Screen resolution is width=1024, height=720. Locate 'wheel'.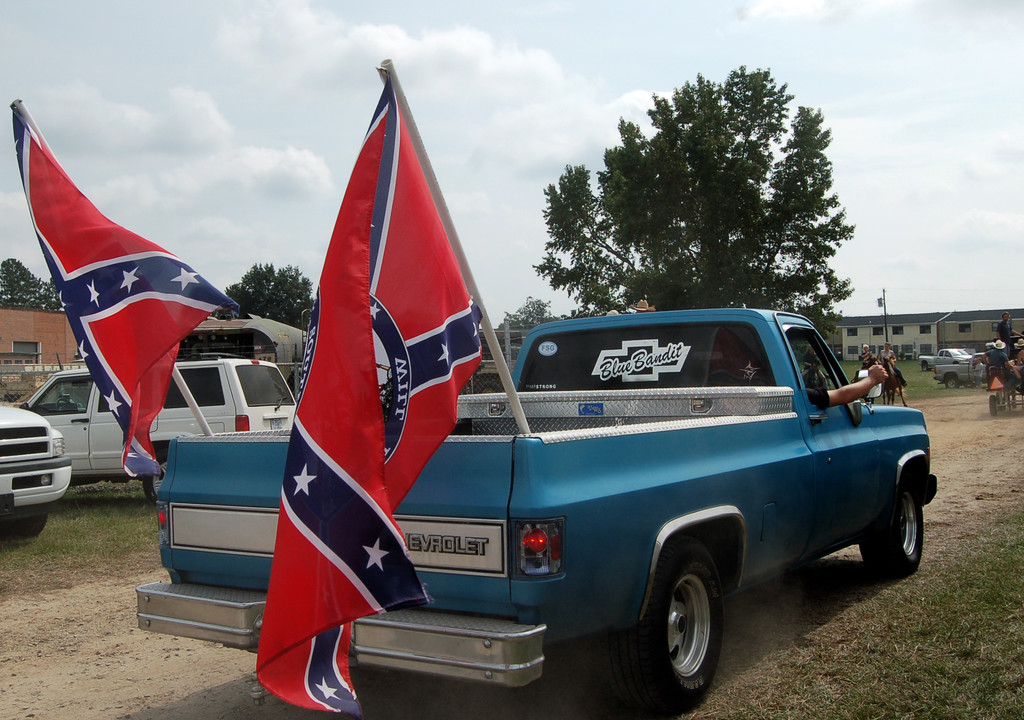
[x1=859, y1=483, x2=922, y2=576].
